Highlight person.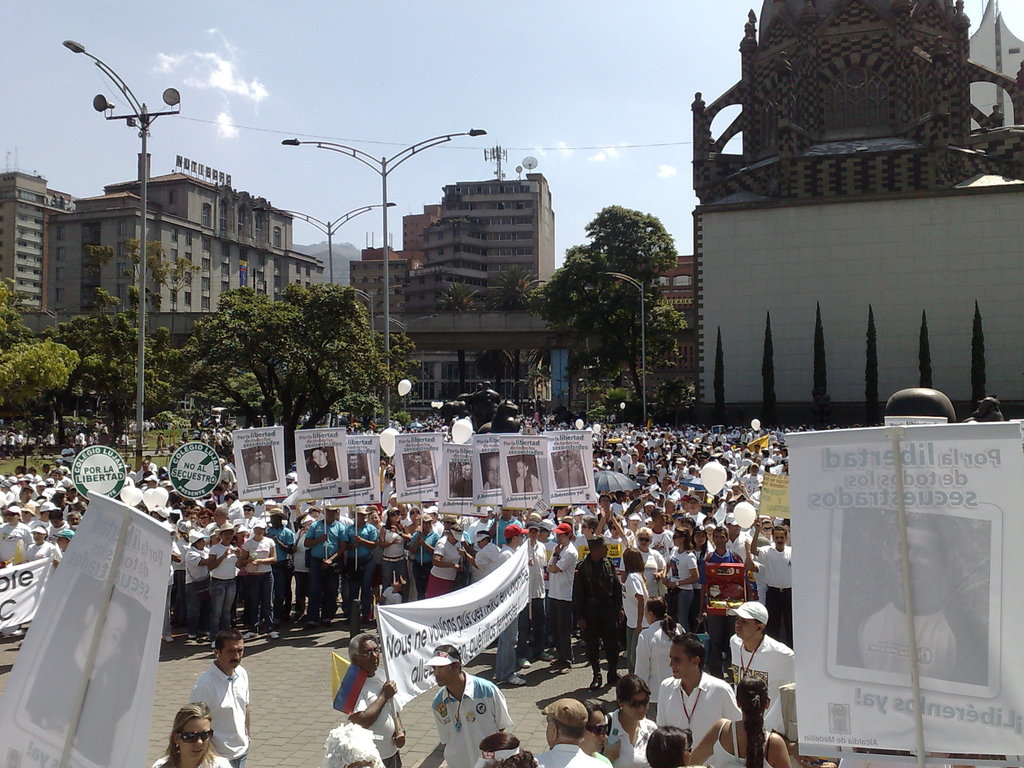
Highlighted region: (451,460,472,497).
